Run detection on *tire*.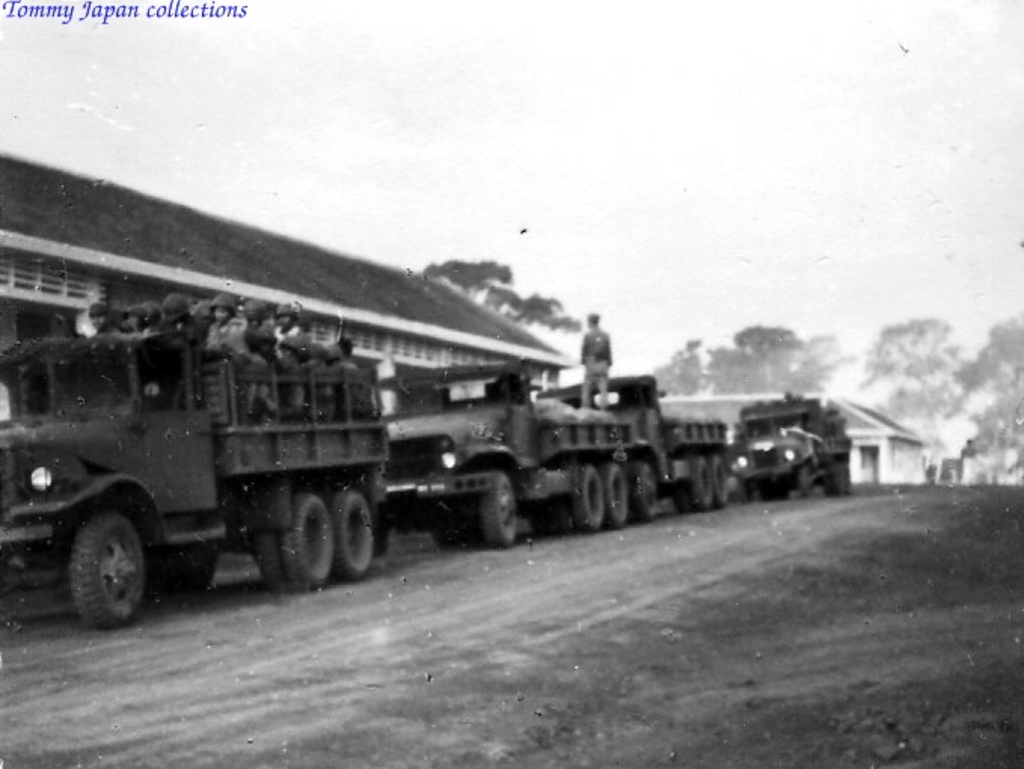
Result: box=[531, 516, 552, 534].
